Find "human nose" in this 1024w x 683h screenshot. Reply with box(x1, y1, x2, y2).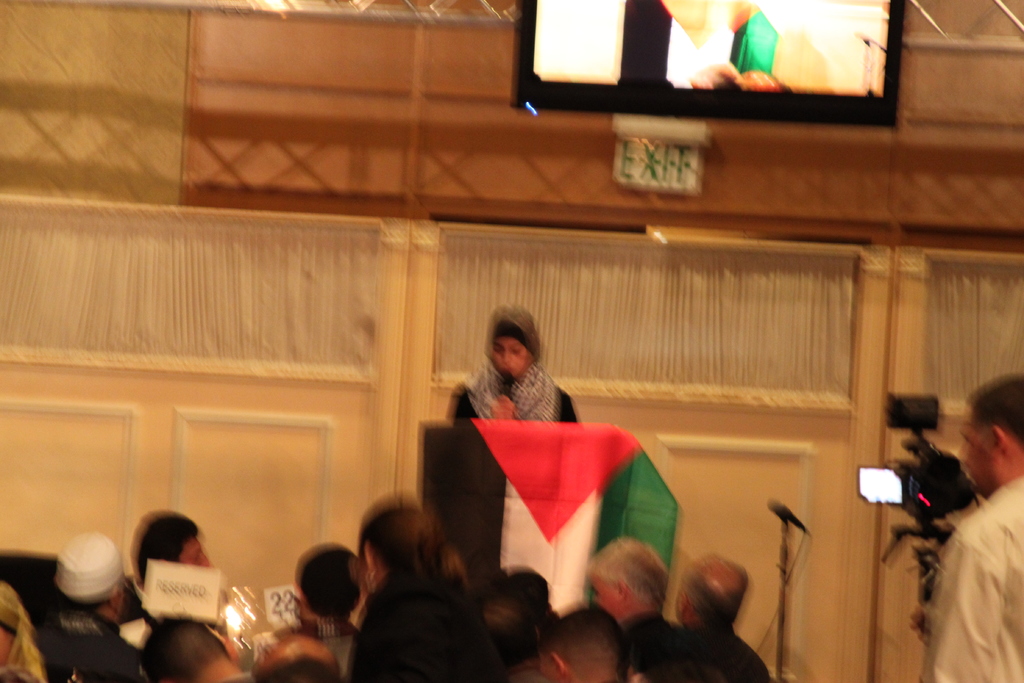
box(504, 349, 513, 362).
